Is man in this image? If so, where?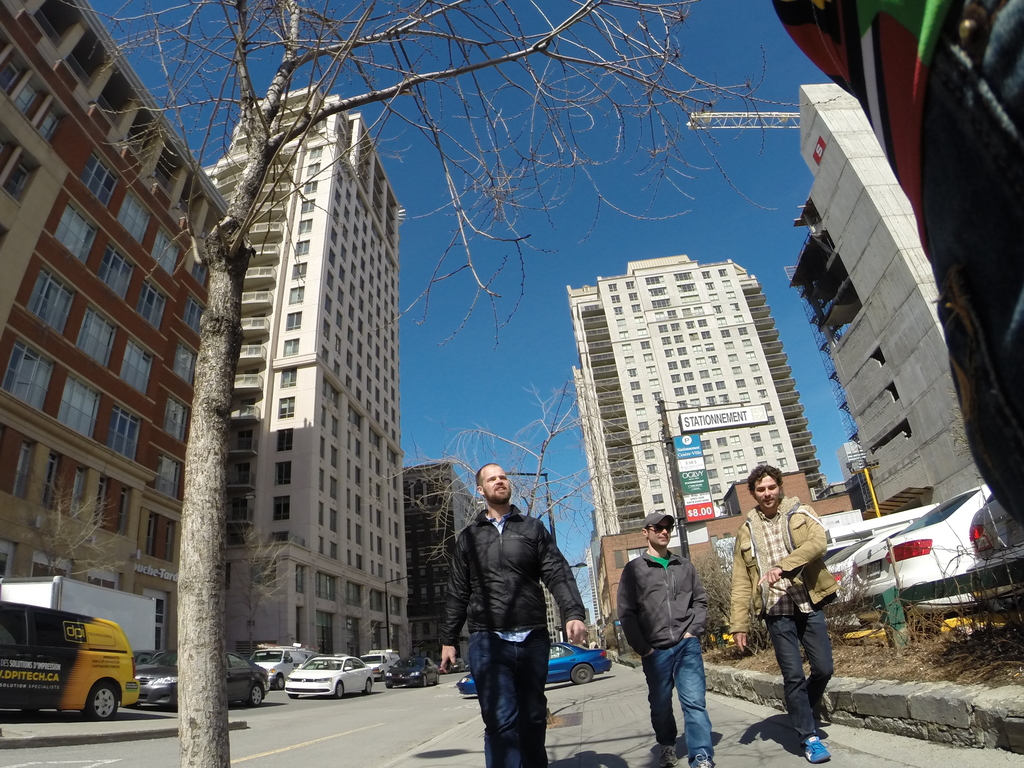
Yes, at BBox(728, 466, 838, 767).
